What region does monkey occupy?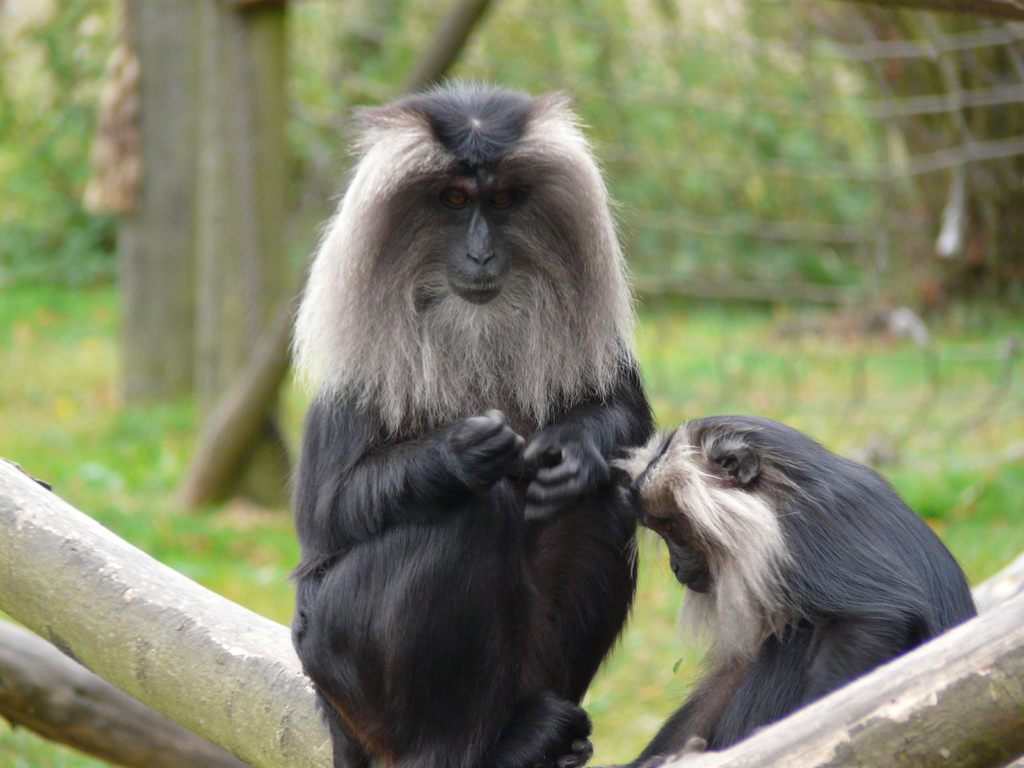
crop(265, 93, 660, 766).
